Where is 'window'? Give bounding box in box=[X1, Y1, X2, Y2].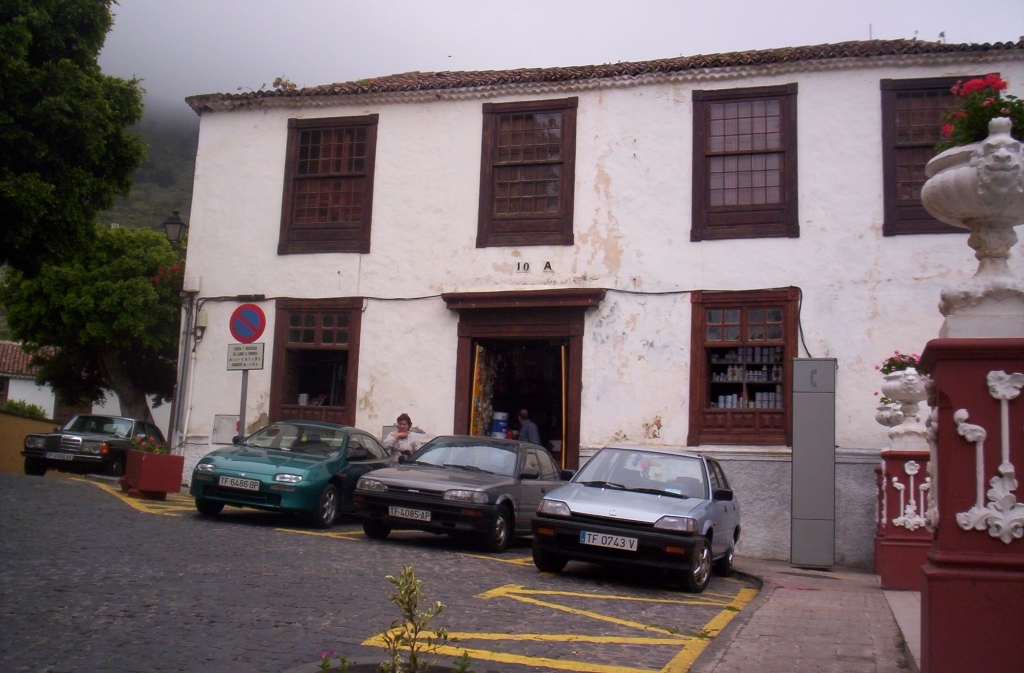
box=[0, 372, 8, 407].
